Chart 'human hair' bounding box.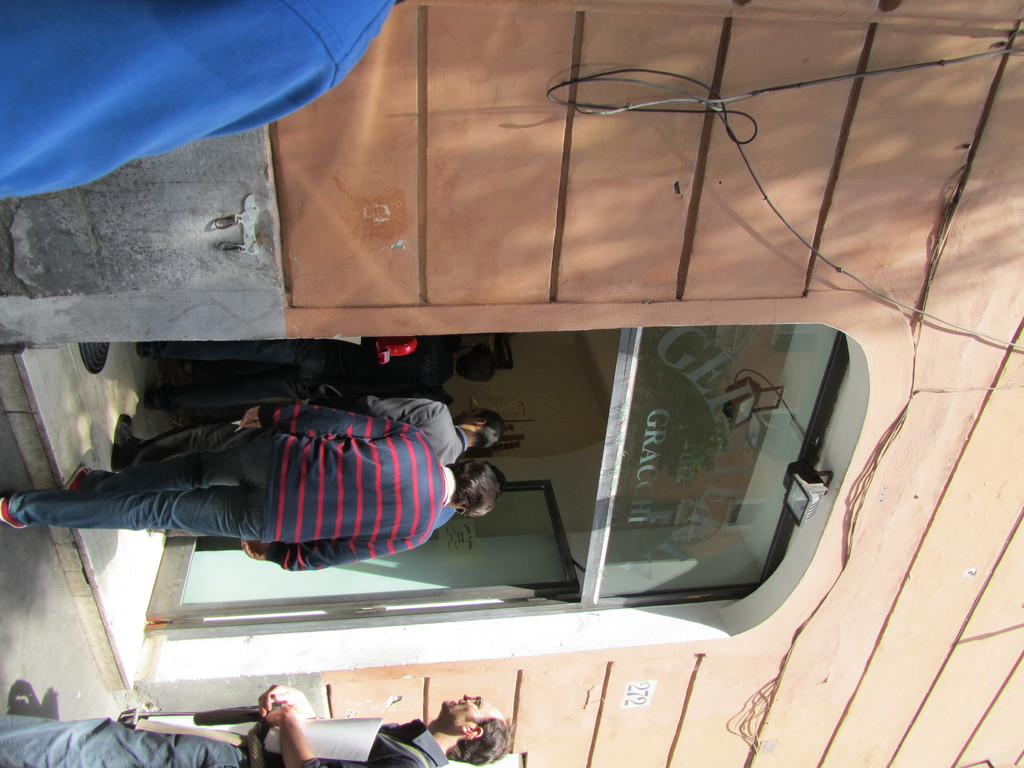
Charted: detection(439, 715, 520, 767).
